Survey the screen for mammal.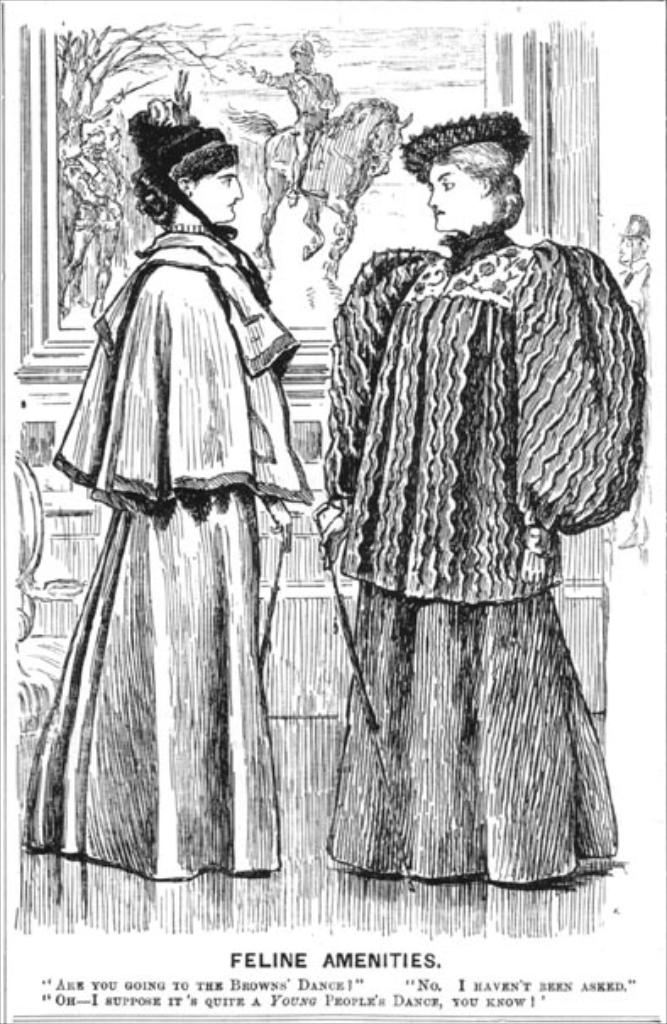
Survey found: (59, 122, 125, 315).
